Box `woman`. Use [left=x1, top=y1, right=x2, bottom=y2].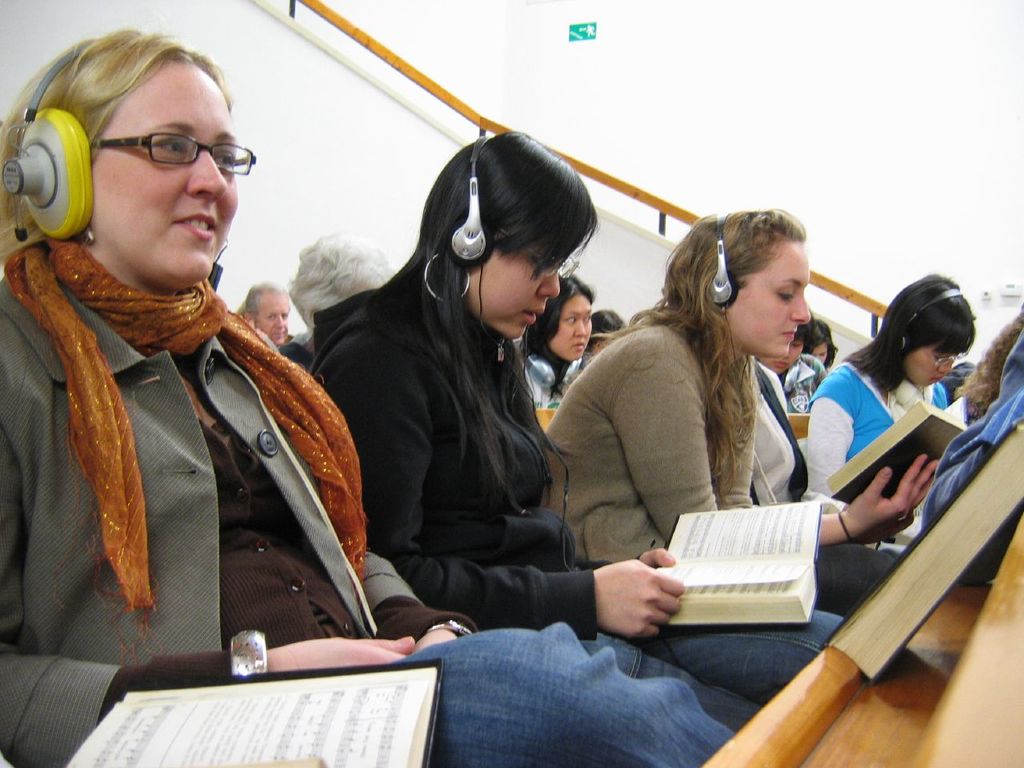
[left=306, top=128, right=854, bottom=704].
